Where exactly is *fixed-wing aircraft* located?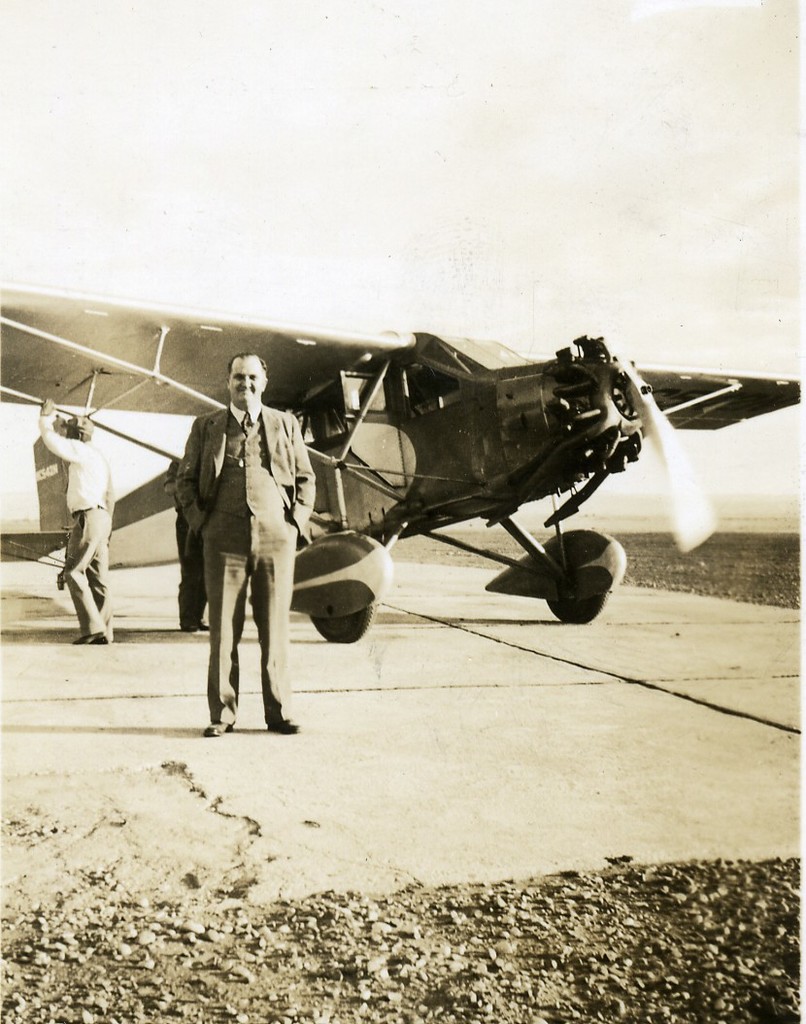
Its bounding box is (0,287,802,645).
